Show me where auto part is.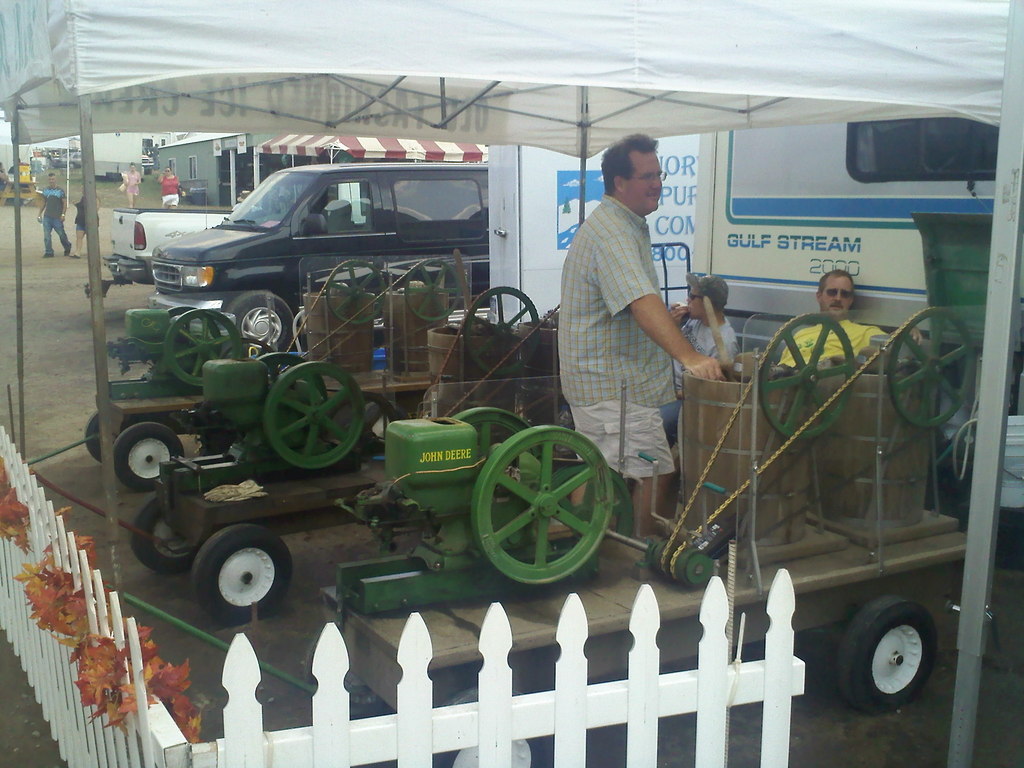
auto part is at (163, 308, 247, 395).
